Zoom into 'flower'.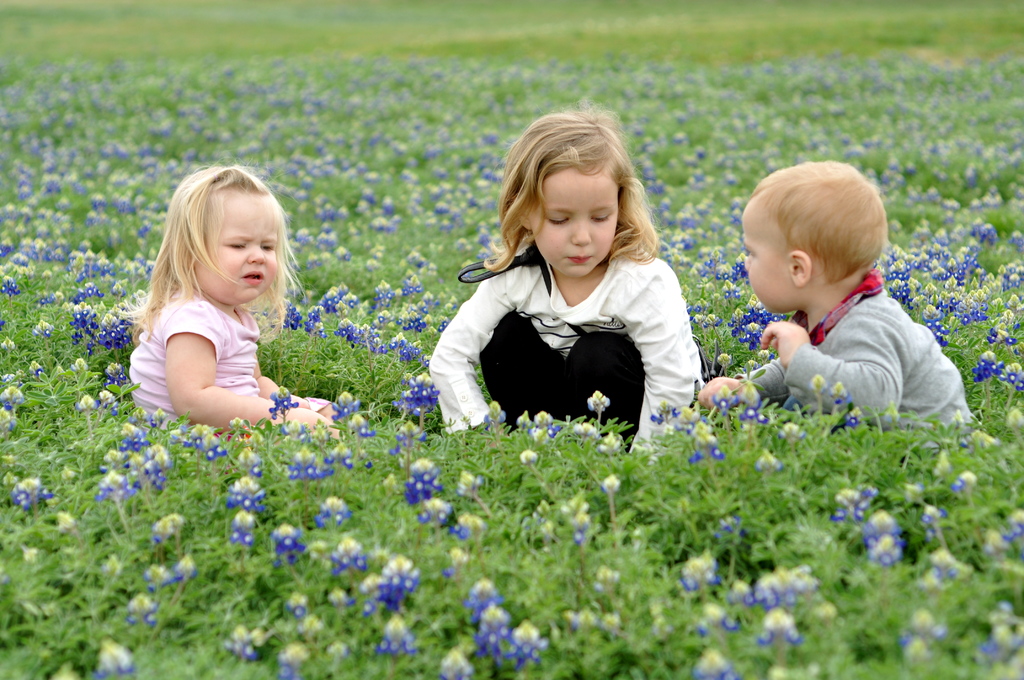
Zoom target: <box>982,592,1021,661</box>.
